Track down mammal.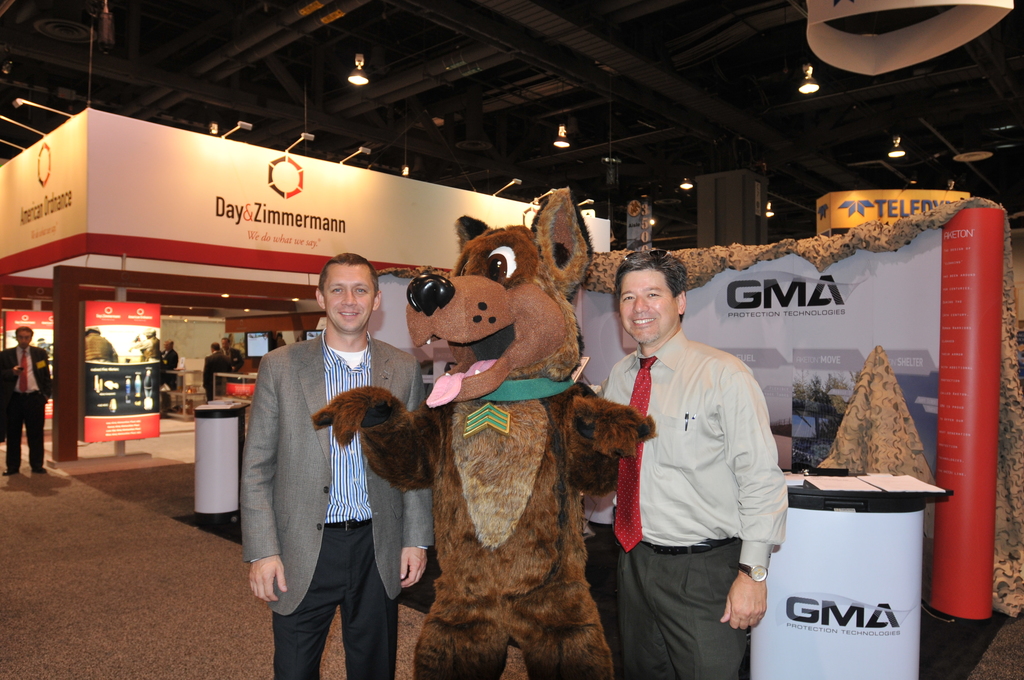
Tracked to rect(595, 252, 788, 679).
